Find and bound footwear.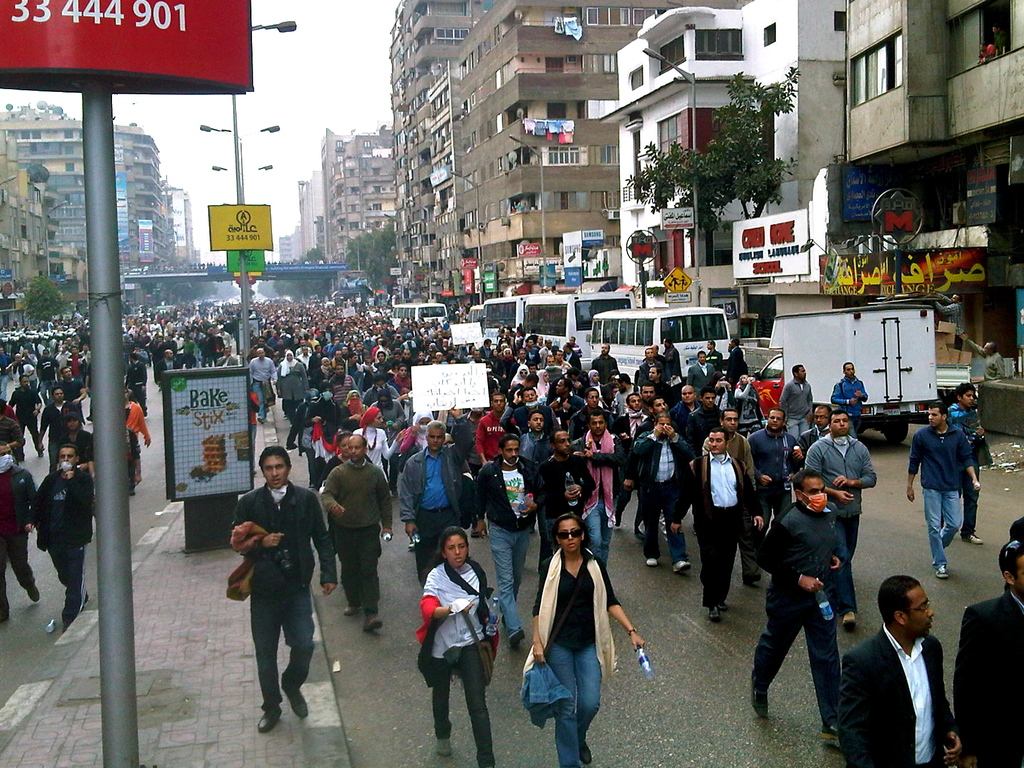
Bound: BBox(437, 728, 454, 753).
